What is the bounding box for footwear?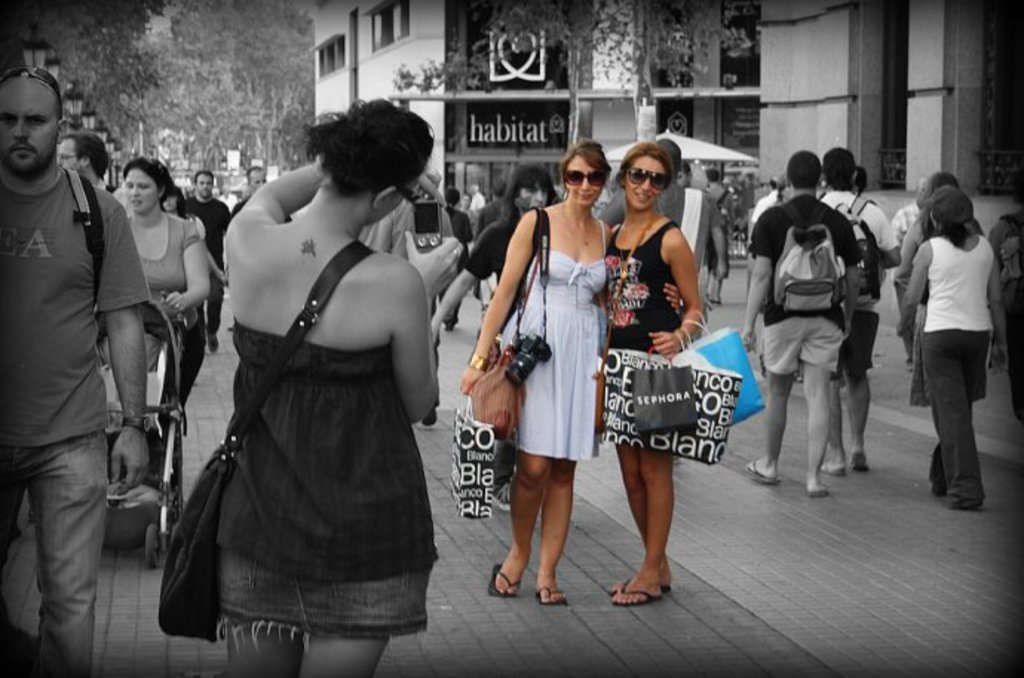
(x1=490, y1=564, x2=519, y2=599).
